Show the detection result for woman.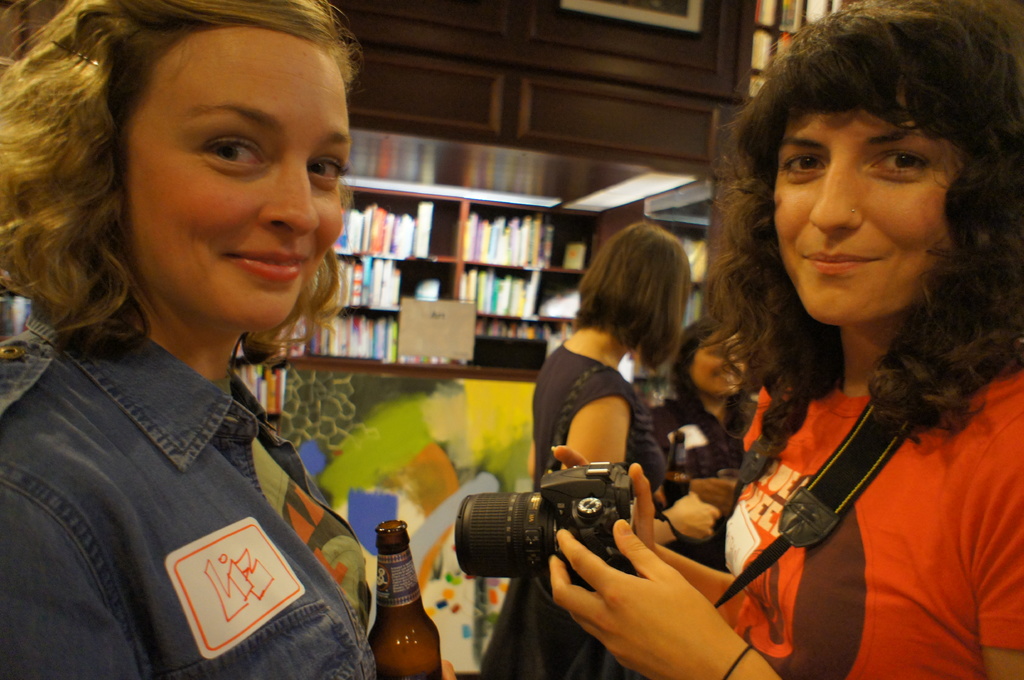
rect(0, 0, 454, 679).
